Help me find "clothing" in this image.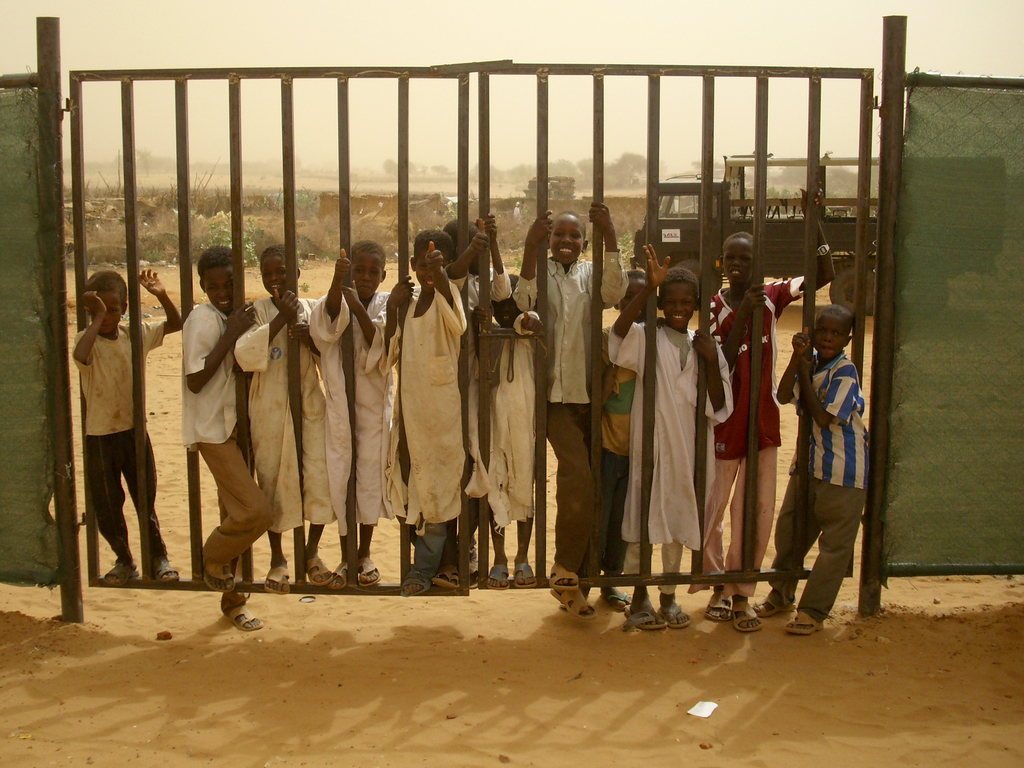
Found it: Rect(621, 273, 733, 609).
